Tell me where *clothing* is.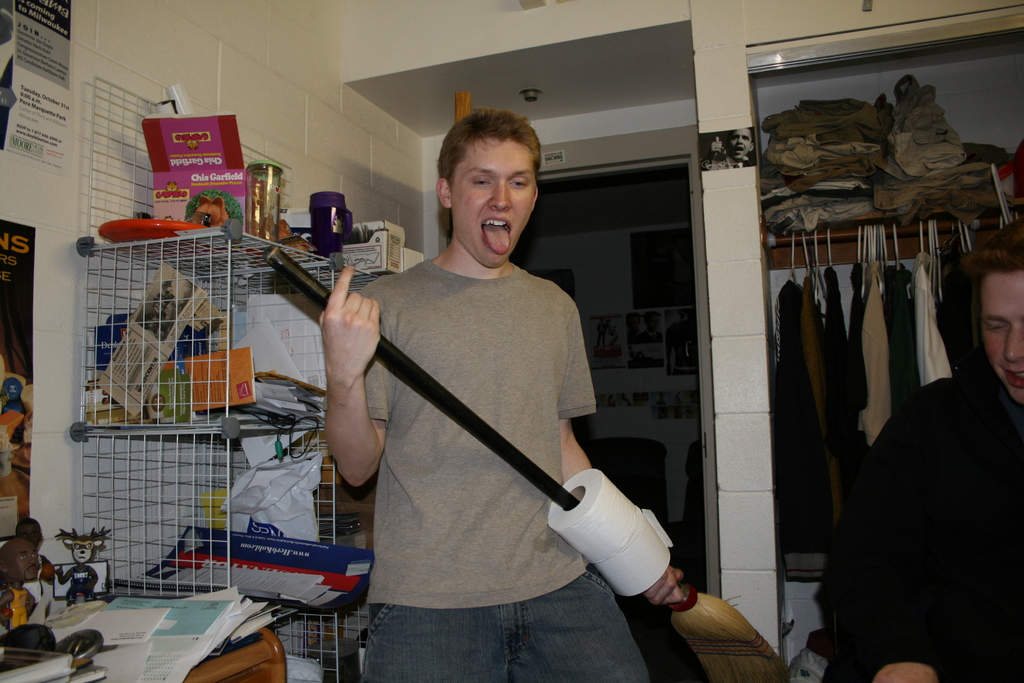
*clothing* is at pyautogui.locateOnScreen(593, 319, 610, 347).
